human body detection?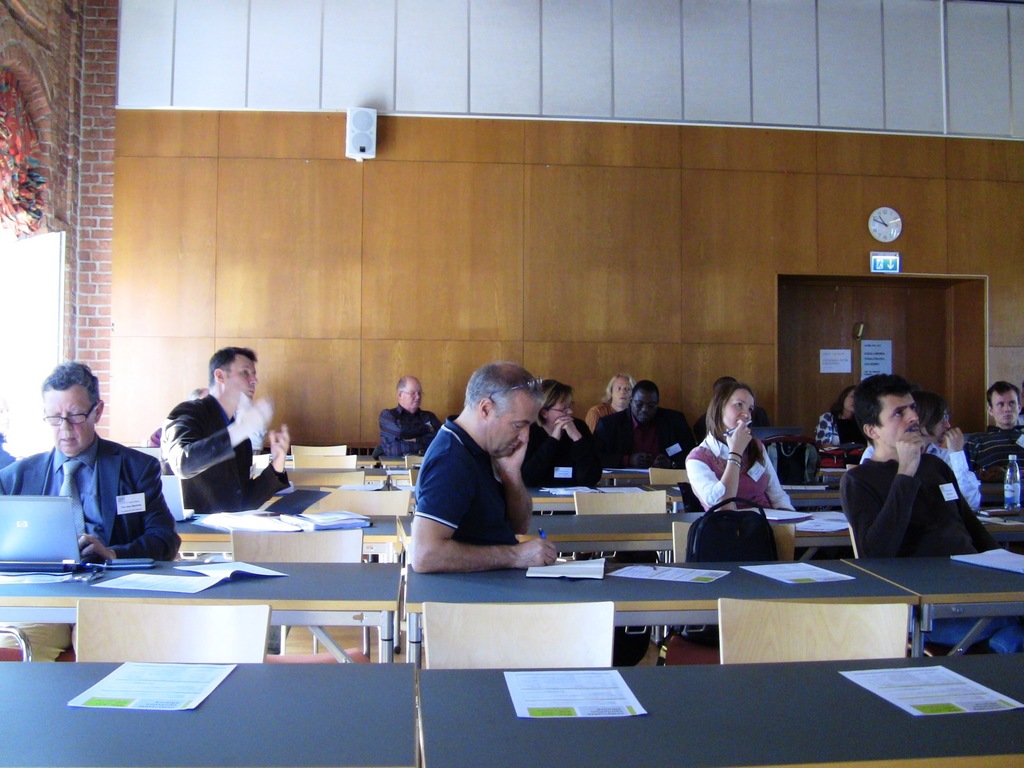
813, 406, 863, 446
